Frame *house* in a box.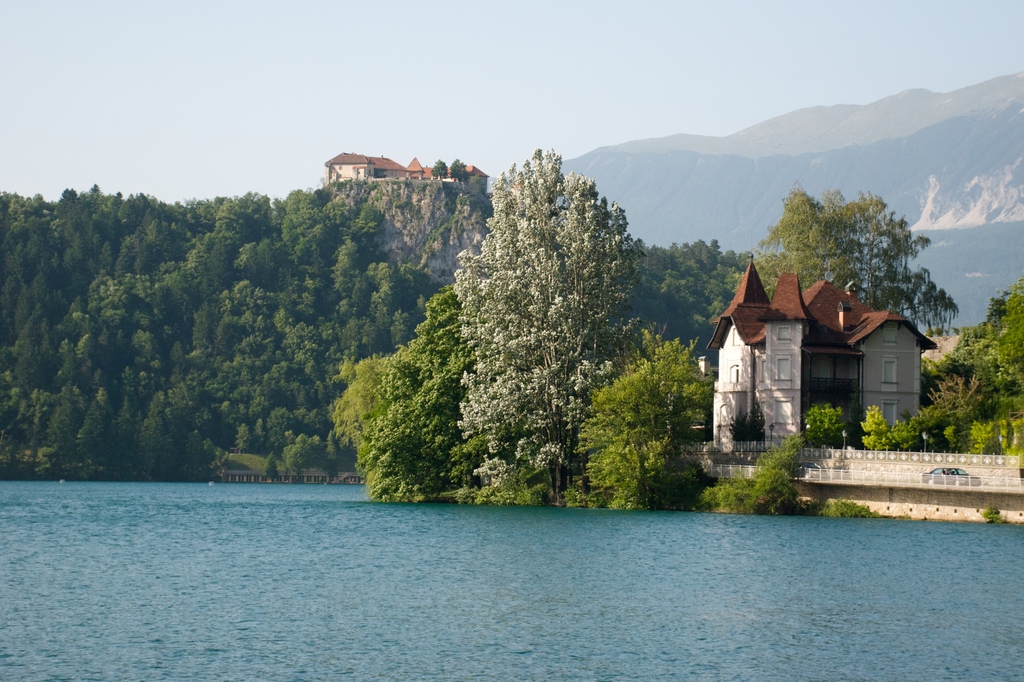
left=321, top=150, right=489, bottom=195.
